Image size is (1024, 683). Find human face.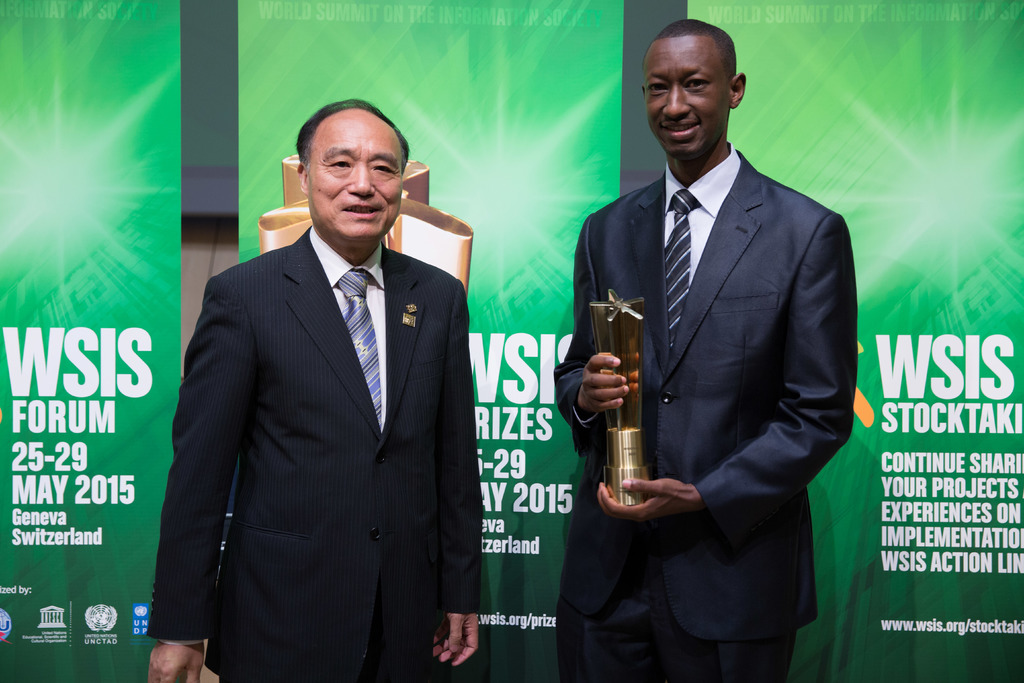
646,37,735,158.
